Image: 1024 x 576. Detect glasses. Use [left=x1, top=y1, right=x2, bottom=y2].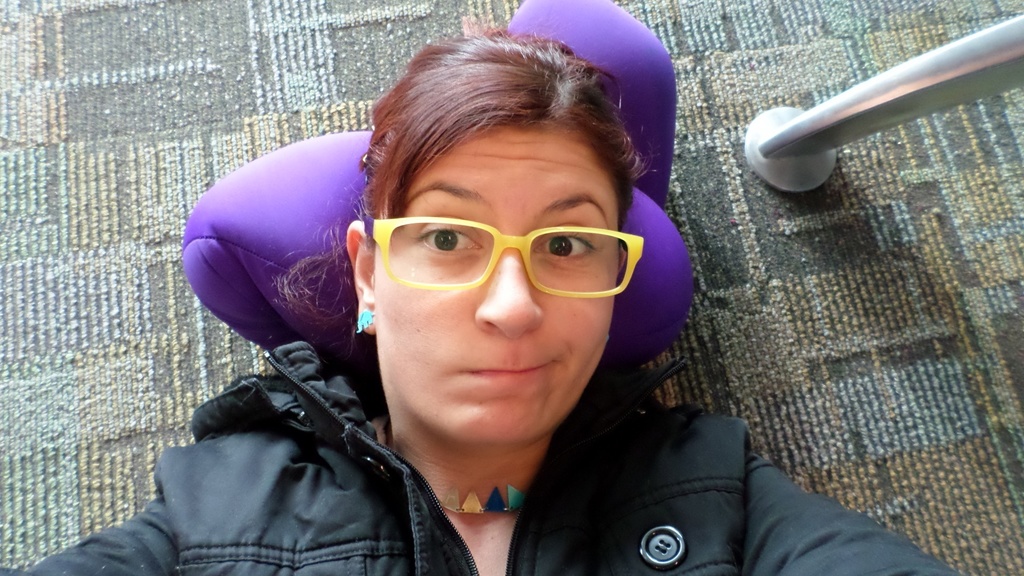
[left=372, top=218, right=645, bottom=306].
